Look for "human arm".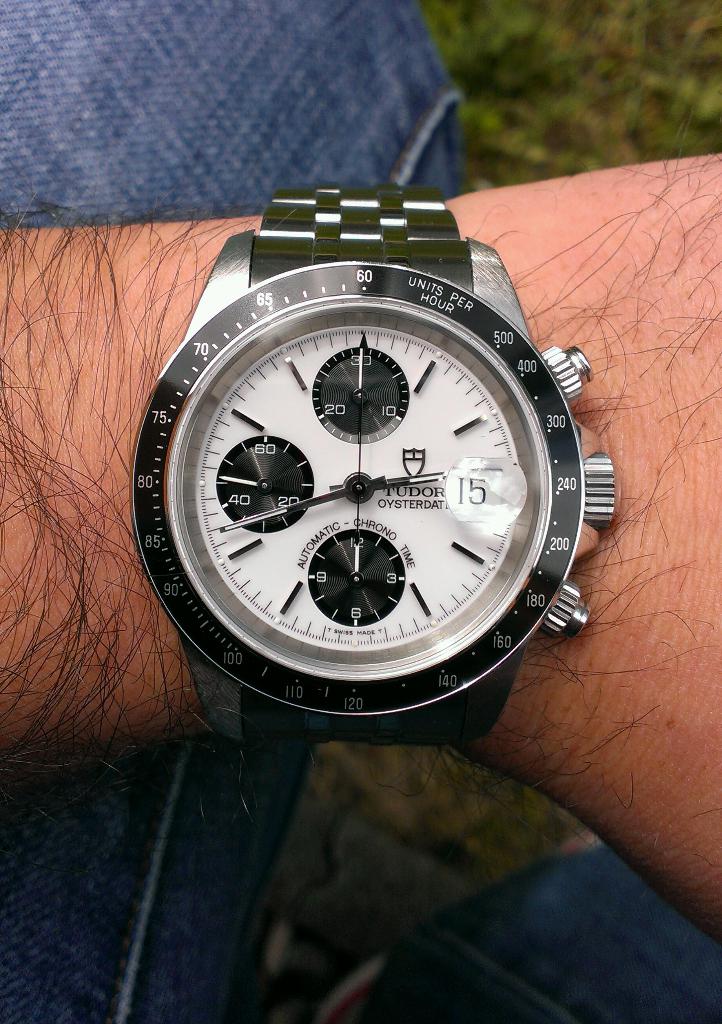
Found: bbox=[0, 113, 721, 939].
